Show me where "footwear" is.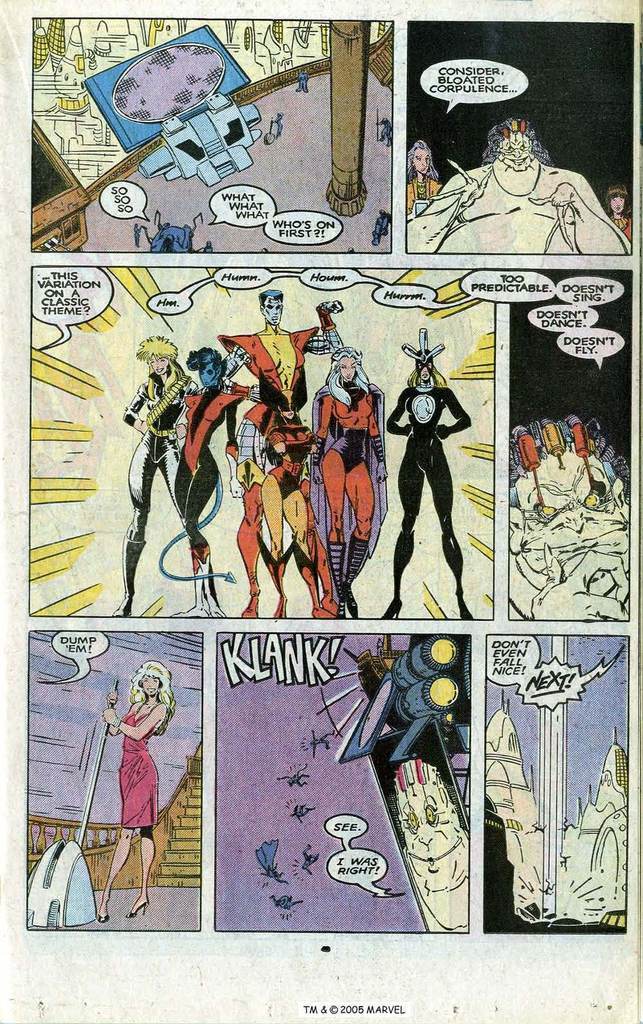
"footwear" is at (97,914,112,923).
